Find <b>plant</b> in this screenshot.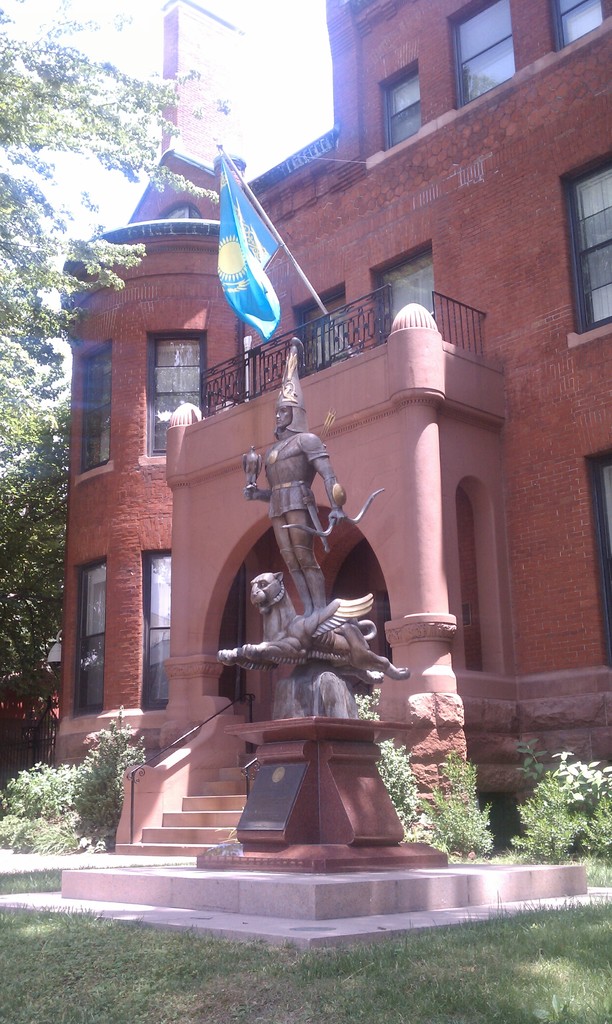
The bounding box for <b>plant</b> is l=504, t=727, r=611, b=897.
